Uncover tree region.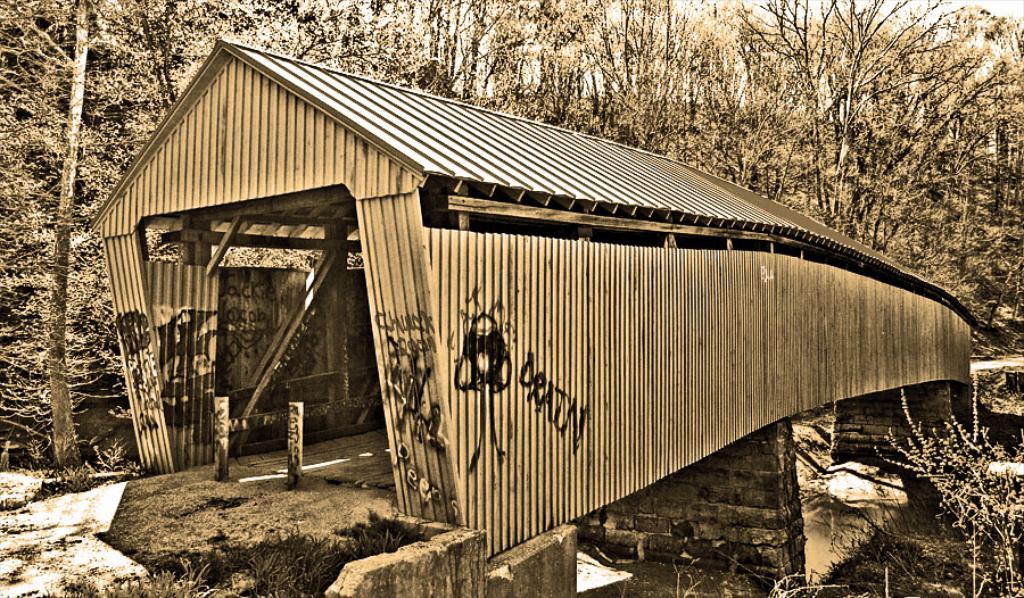
Uncovered: (left=763, top=0, right=944, bottom=231).
